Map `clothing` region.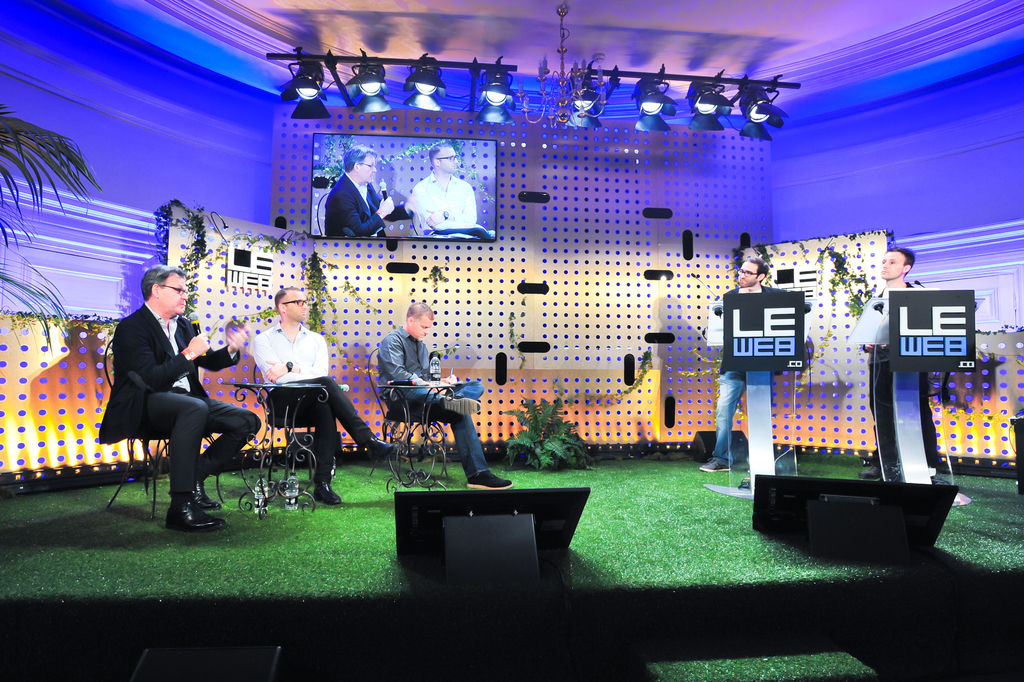
Mapped to [x1=860, y1=277, x2=938, y2=467].
